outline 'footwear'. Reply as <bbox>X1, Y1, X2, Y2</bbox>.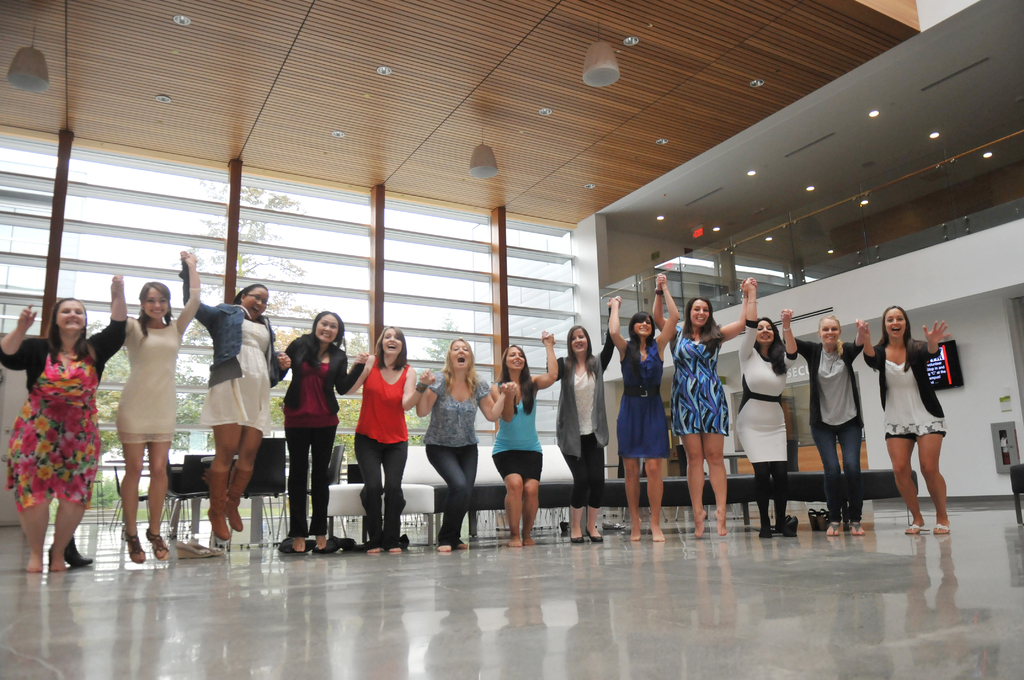
<bbox>852, 521, 863, 534</bbox>.
